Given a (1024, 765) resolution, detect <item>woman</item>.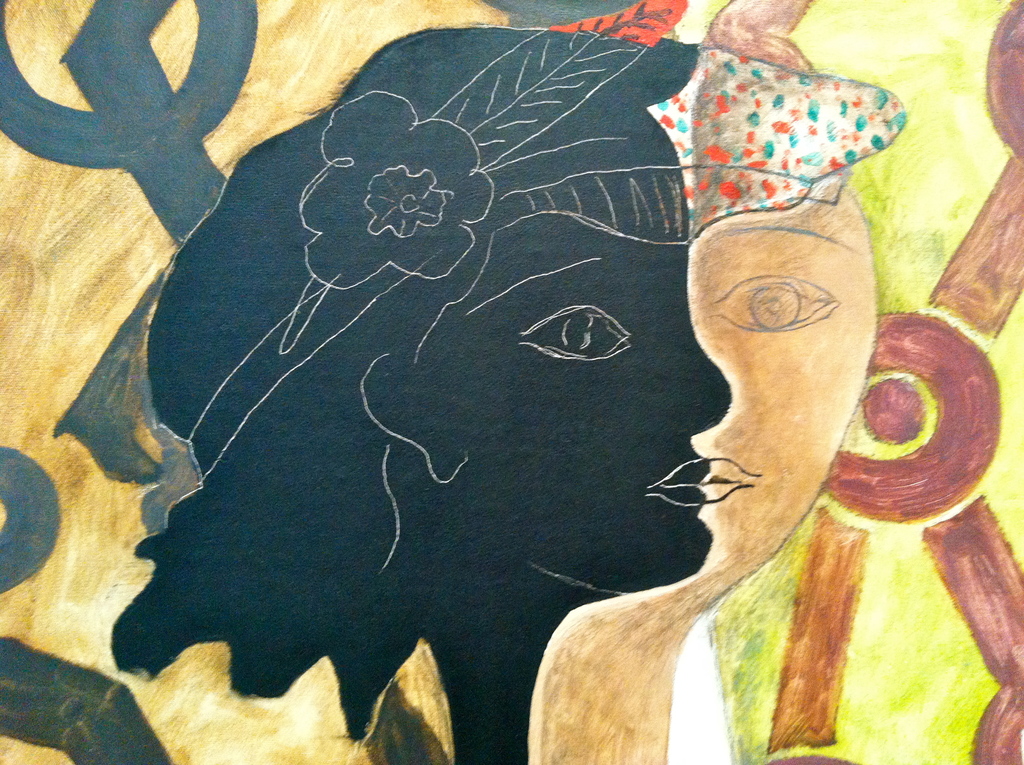
[570, 68, 934, 757].
